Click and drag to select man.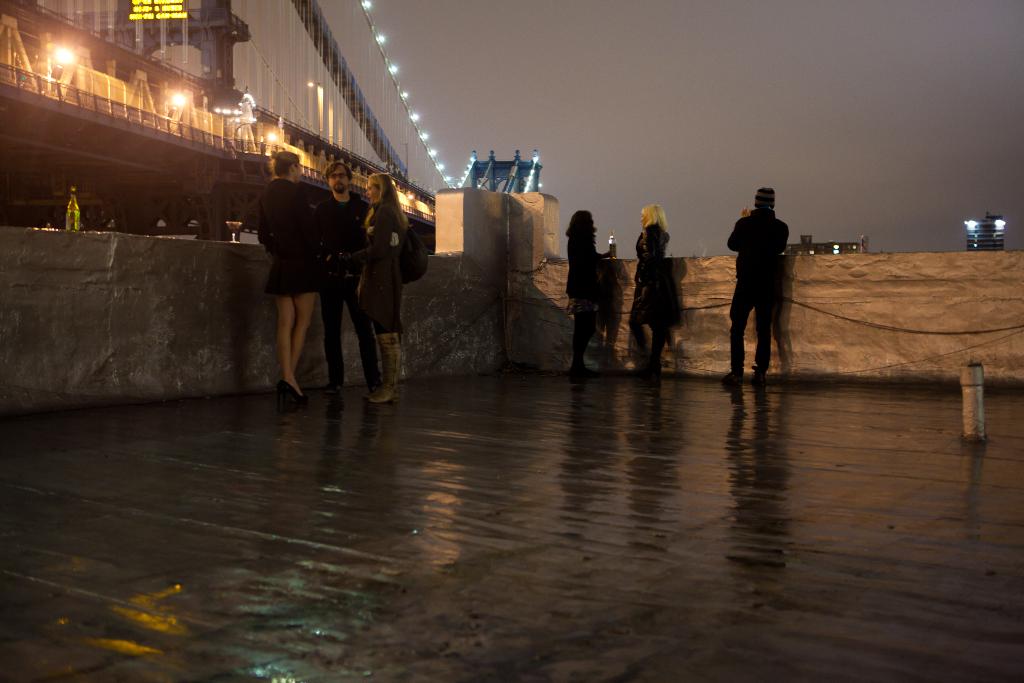
Selection: left=317, top=161, right=373, bottom=389.
